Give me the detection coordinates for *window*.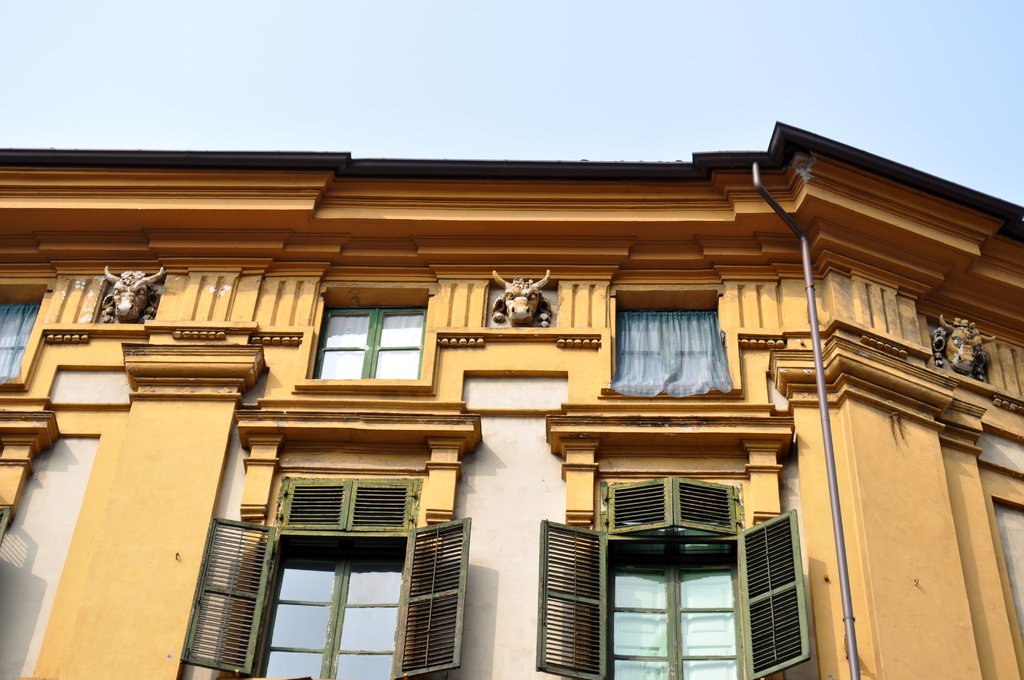
(0, 280, 44, 394).
